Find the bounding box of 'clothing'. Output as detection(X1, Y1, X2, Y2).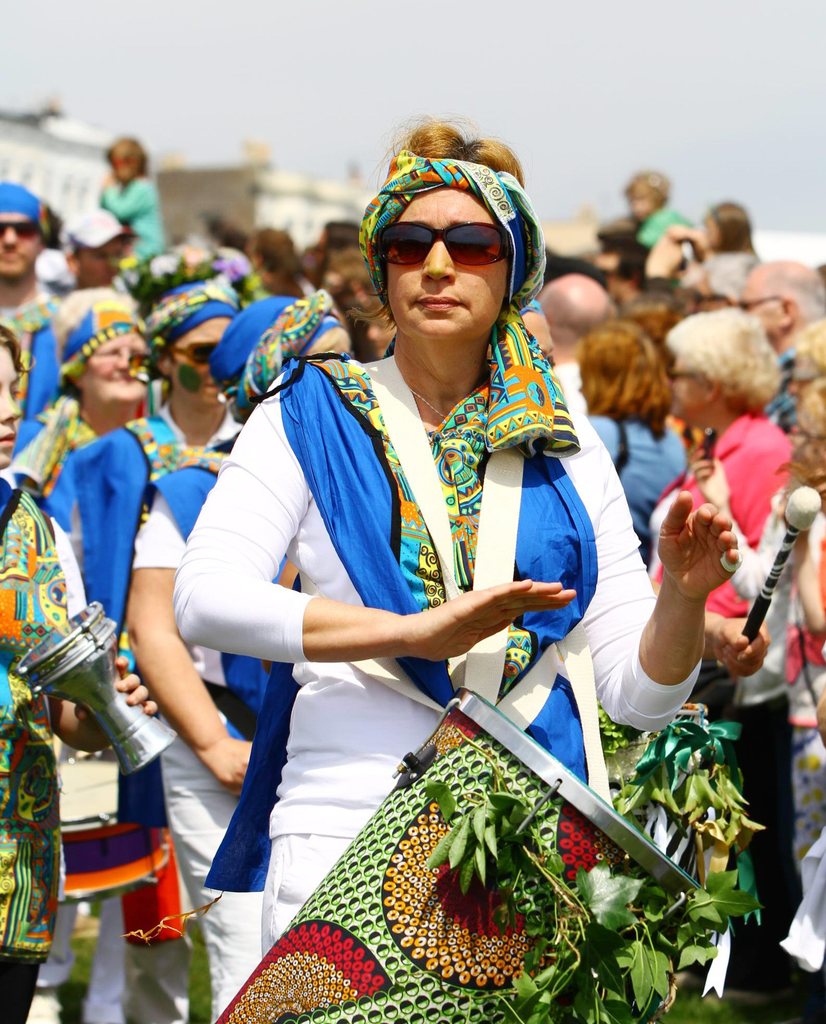
detection(159, 346, 708, 965).
